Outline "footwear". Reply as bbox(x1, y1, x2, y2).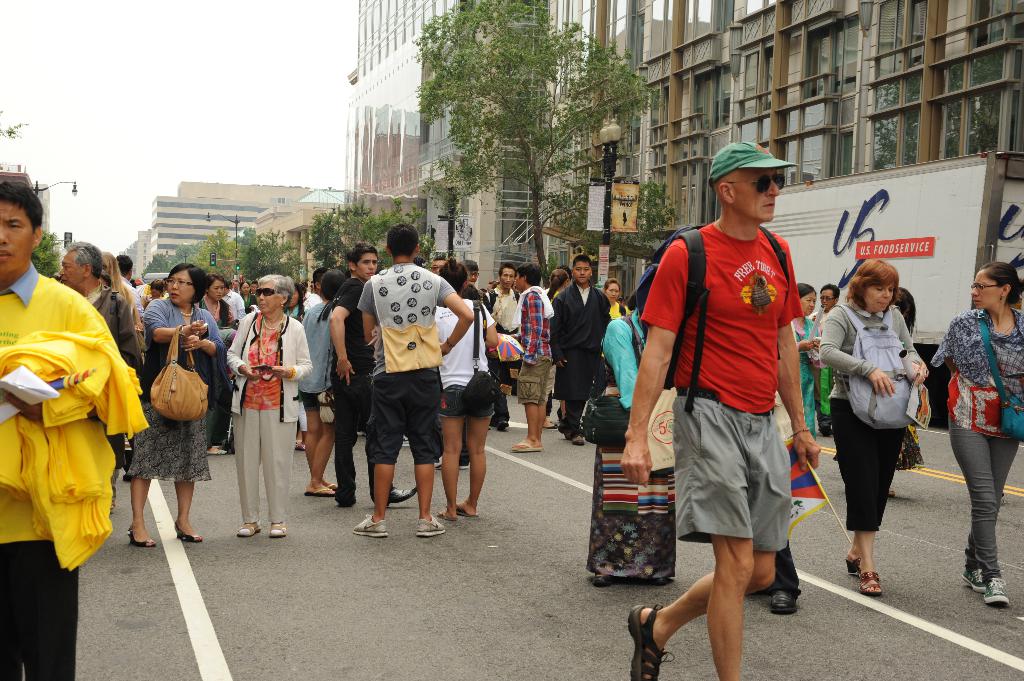
bbox(308, 487, 337, 499).
